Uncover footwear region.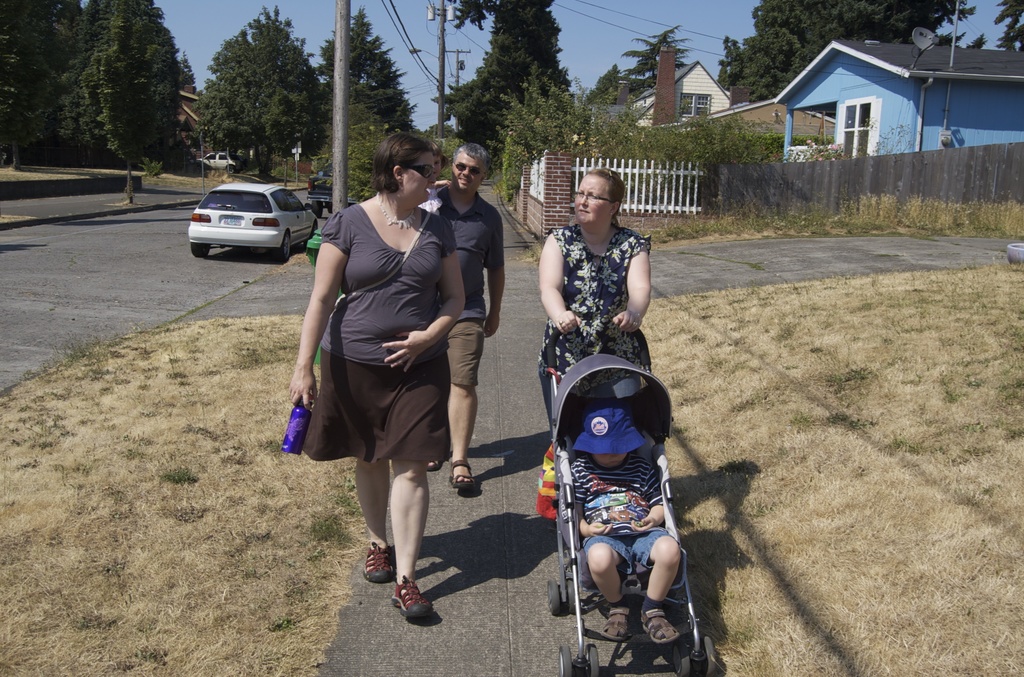
Uncovered: rect(604, 603, 635, 641).
